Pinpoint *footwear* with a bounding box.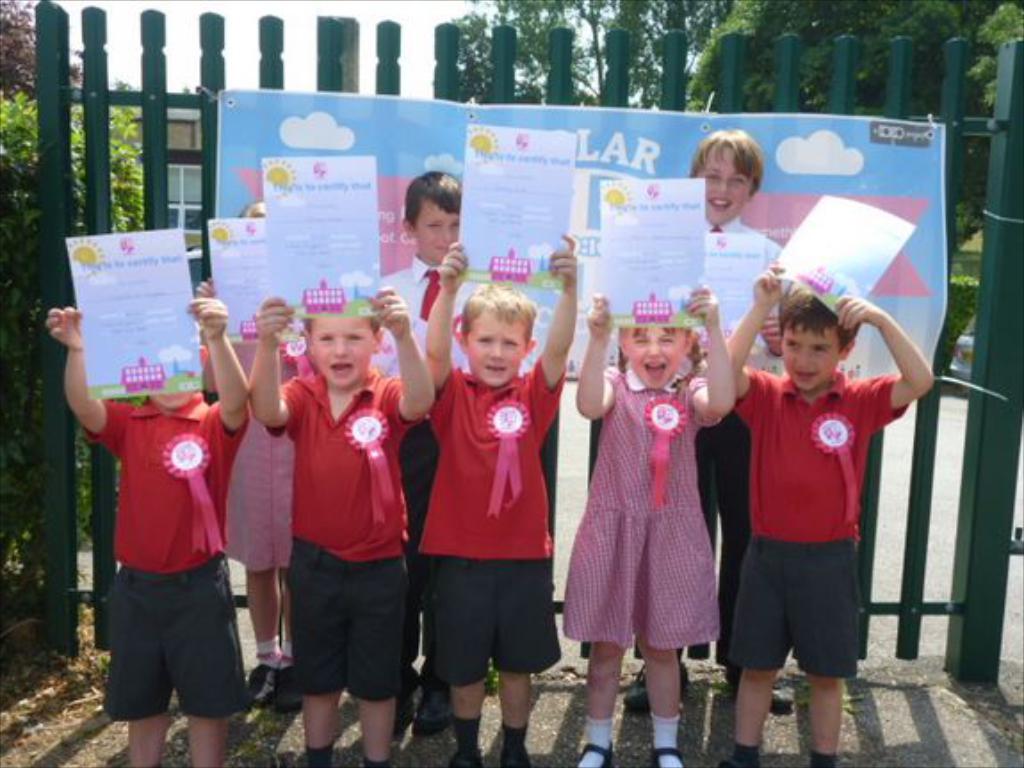
detection(272, 665, 303, 713).
